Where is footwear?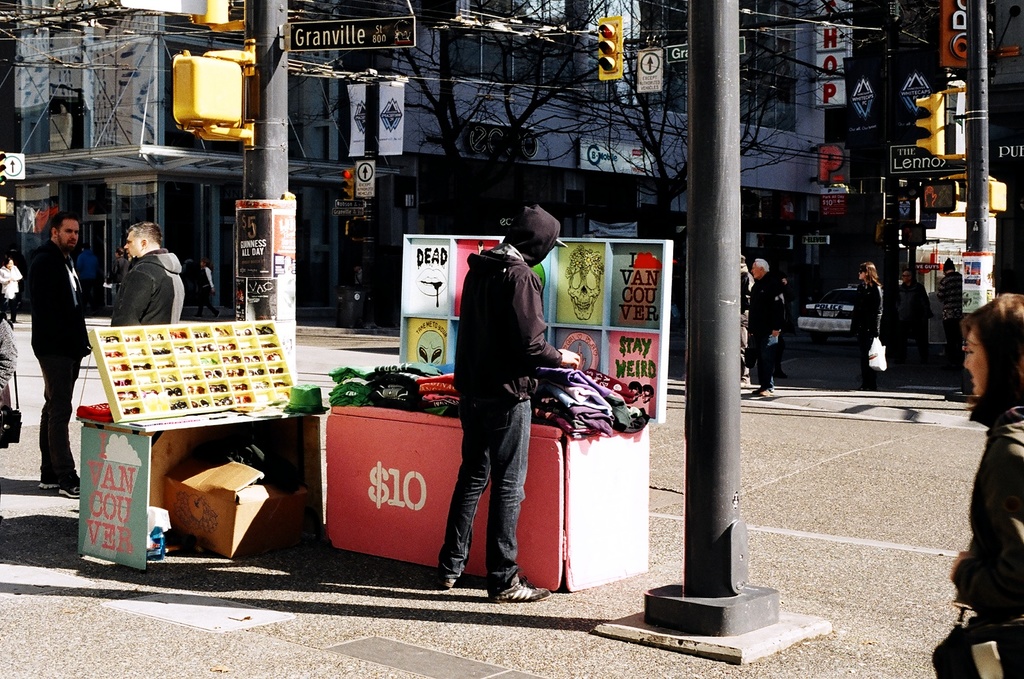
<region>490, 574, 551, 604</region>.
